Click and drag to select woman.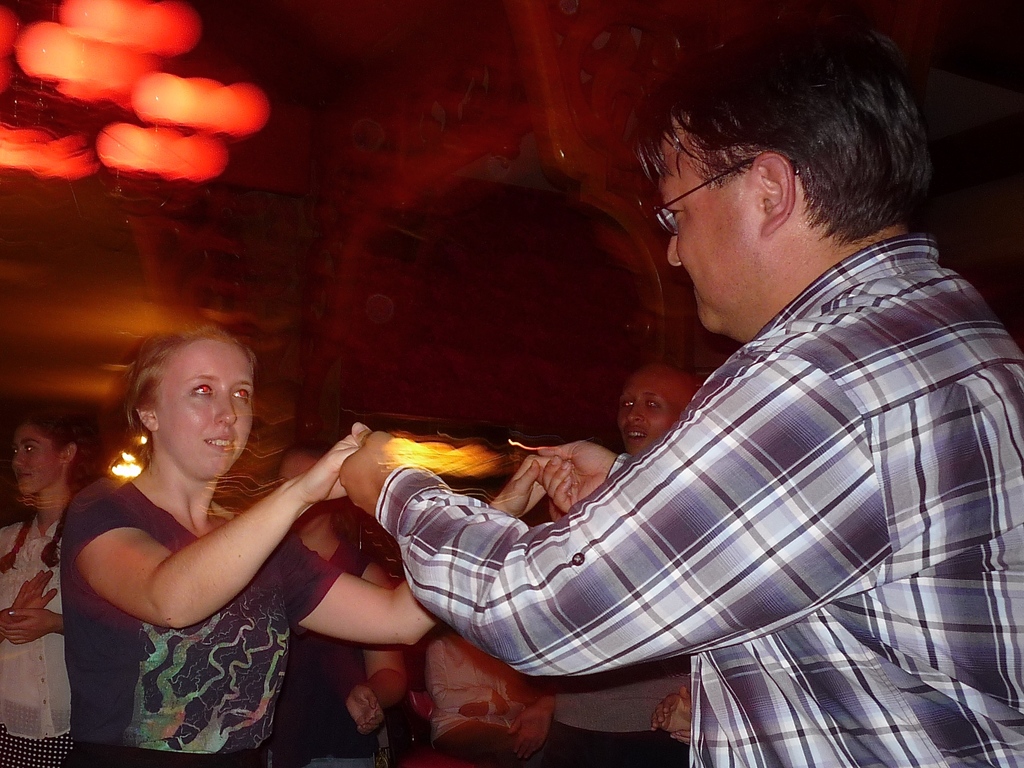
Selection: crop(266, 436, 410, 767).
